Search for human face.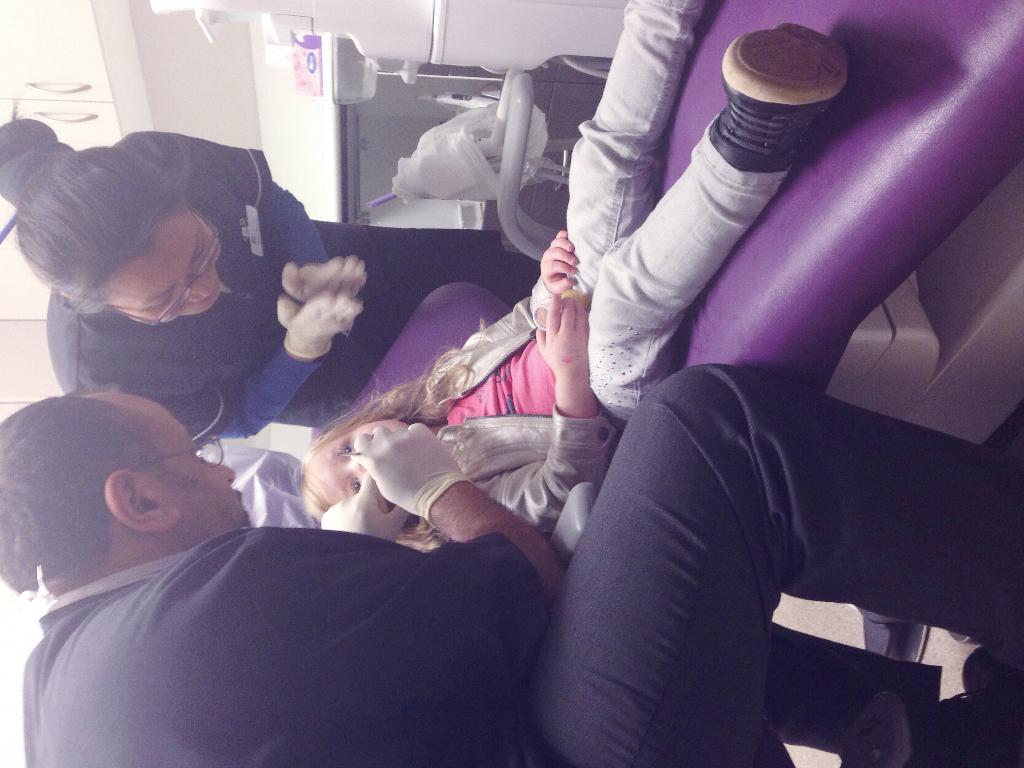
Found at bbox(309, 419, 407, 507).
